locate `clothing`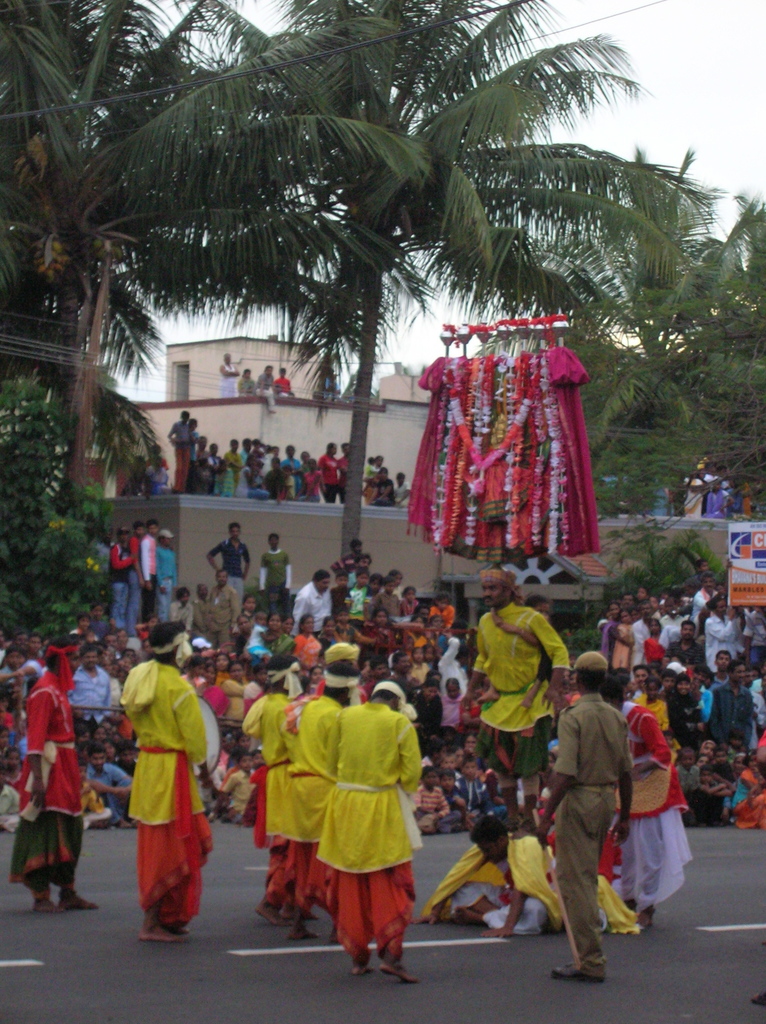
l=436, t=691, r=473, b=739
